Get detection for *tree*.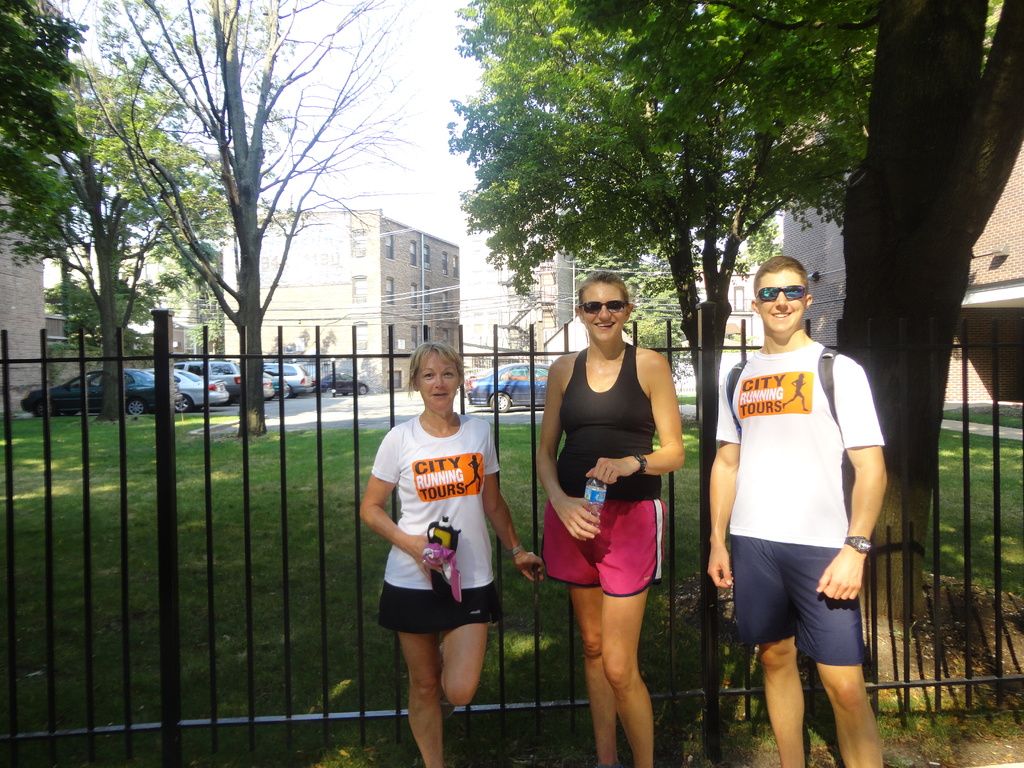
Detection: [28, 15, 172, 411].
